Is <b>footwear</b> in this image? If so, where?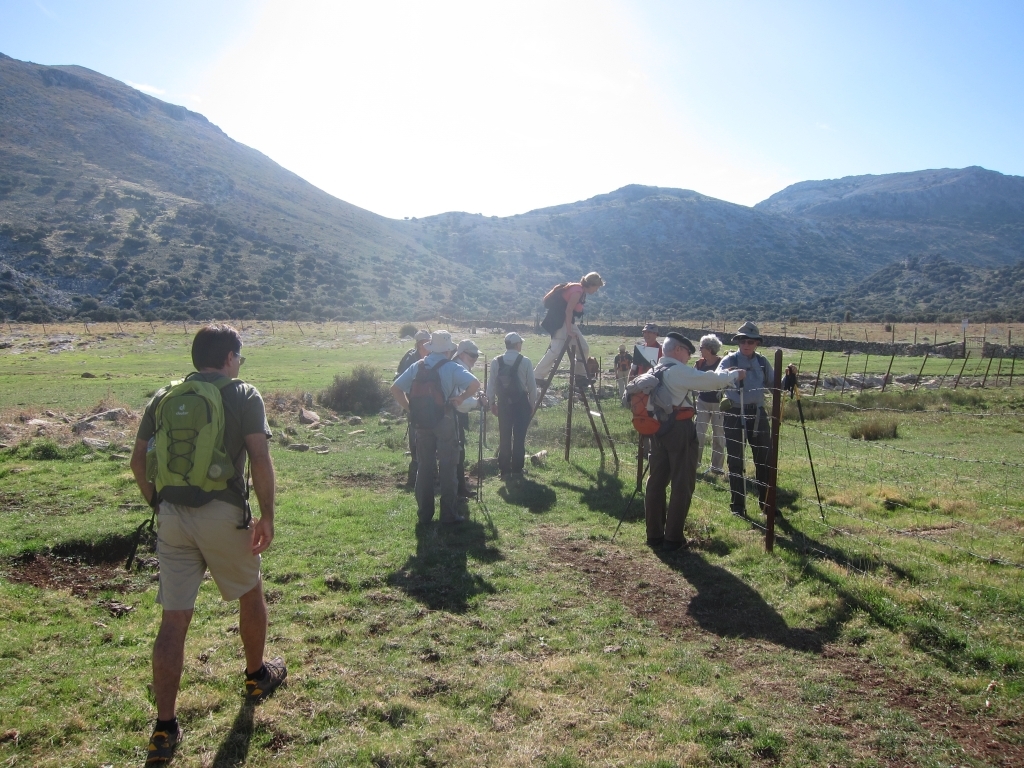
Yes, at 245 657 290 707.
